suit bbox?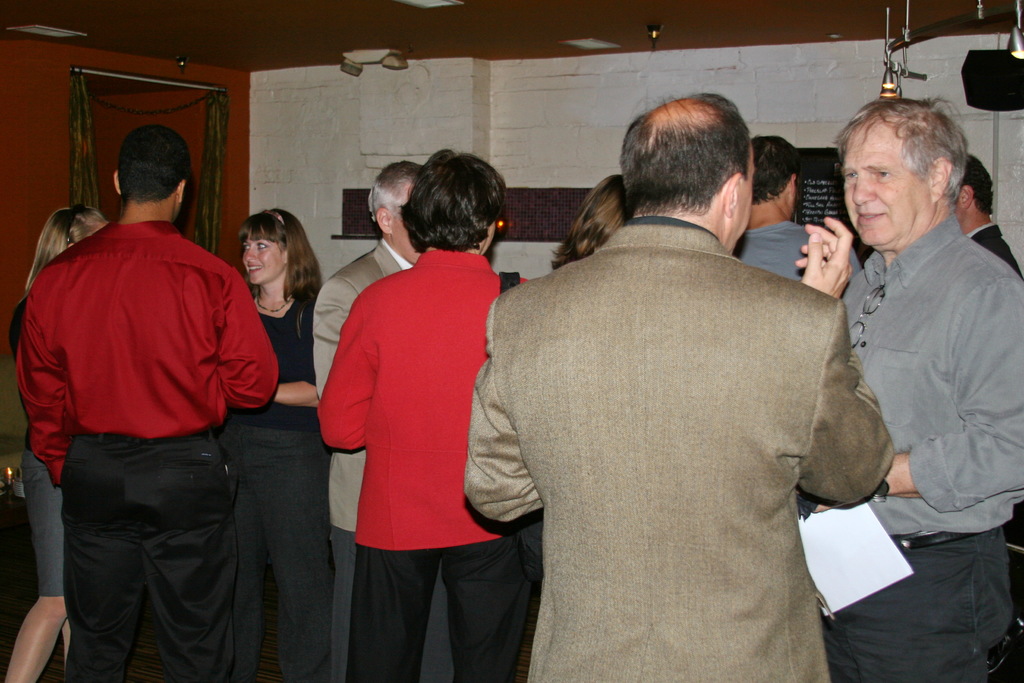
left=6, top=298, right=63, bottom=597
